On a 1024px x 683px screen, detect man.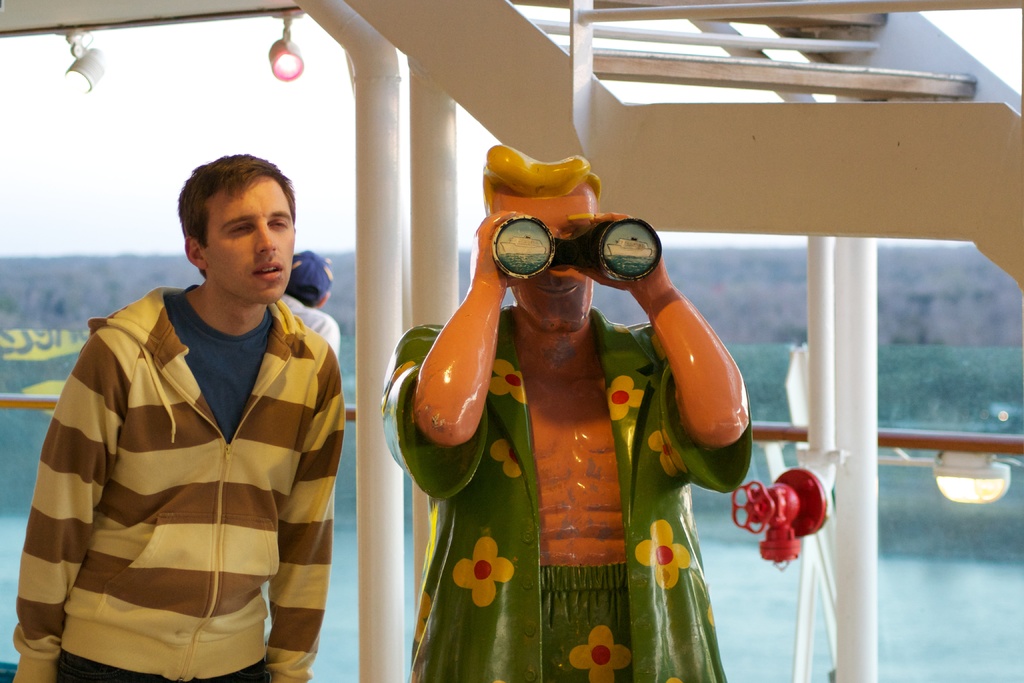
(383,144,751,682).
